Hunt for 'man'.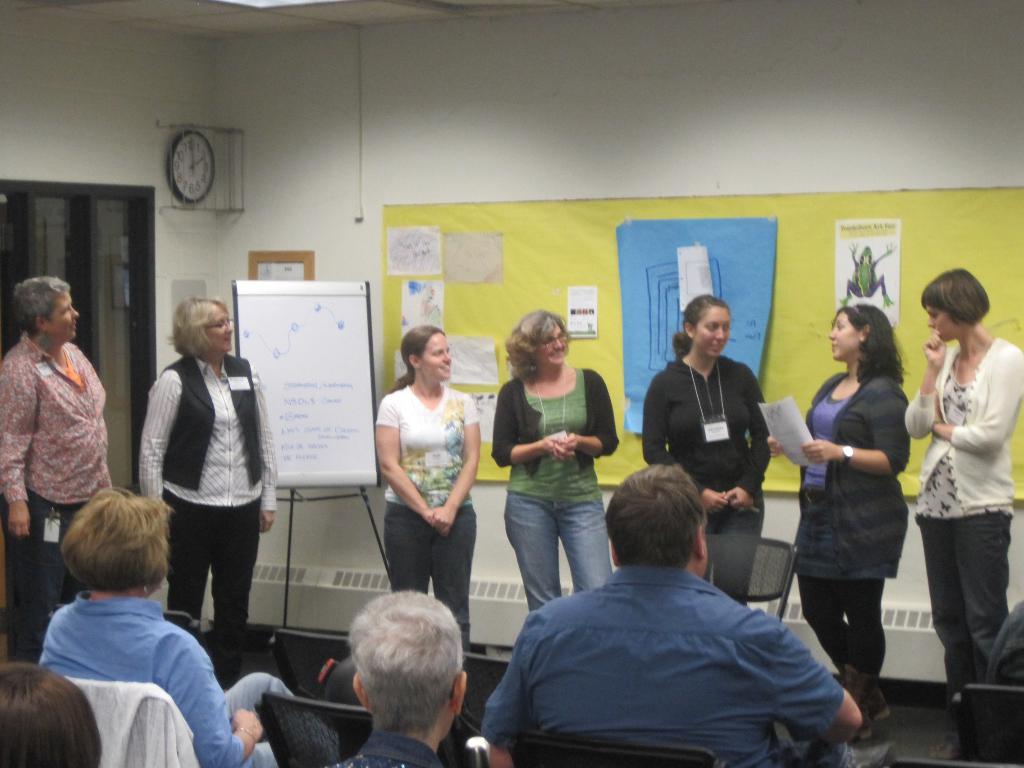
Hunted down at [left=324, top=585, right=468, bottom=767].
